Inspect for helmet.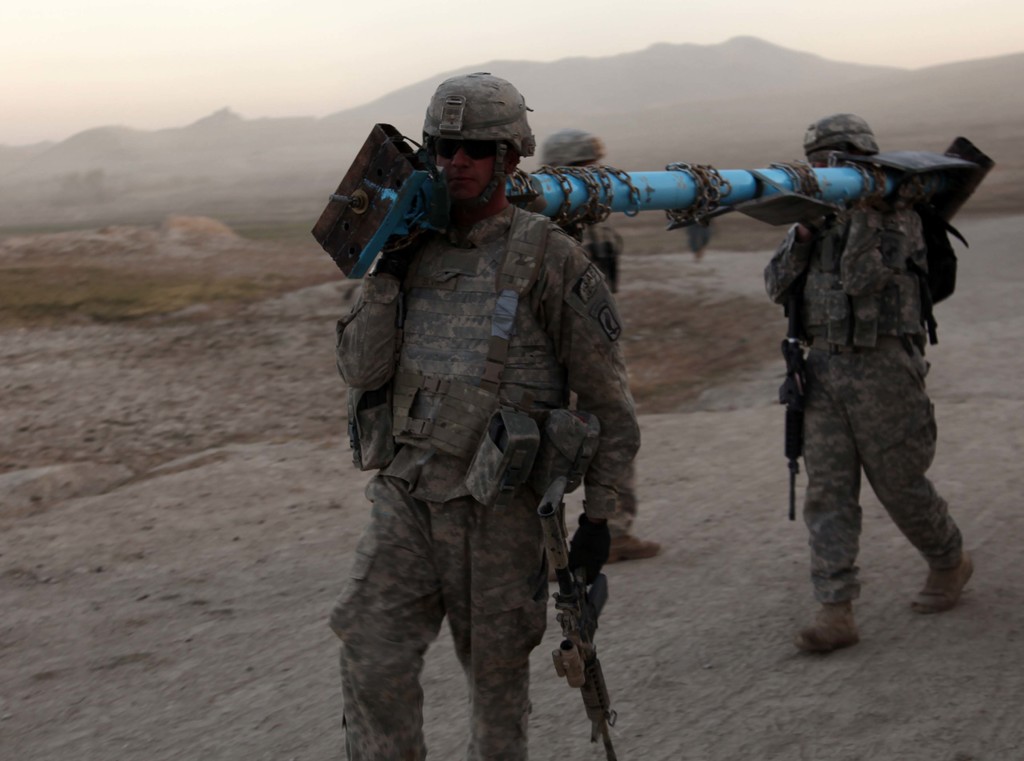
Inspection: {"left": 423, "top": 69, "right": 540, "bottom": 211}.
